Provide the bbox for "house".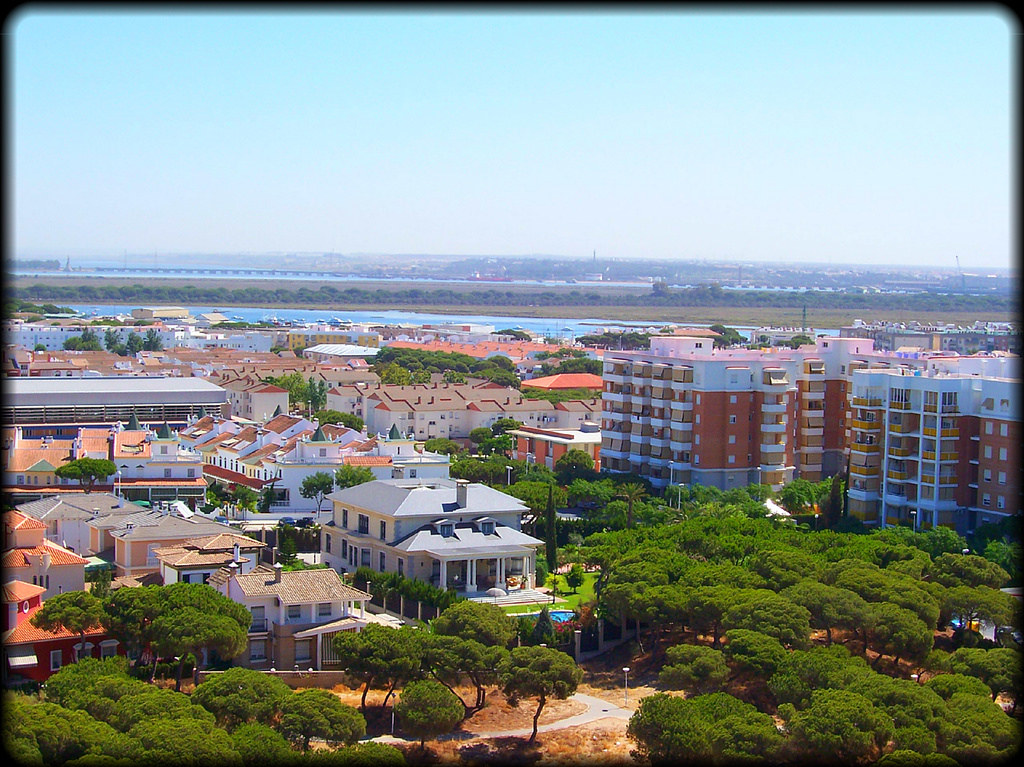
Rect(218, 375, 285, 426).
